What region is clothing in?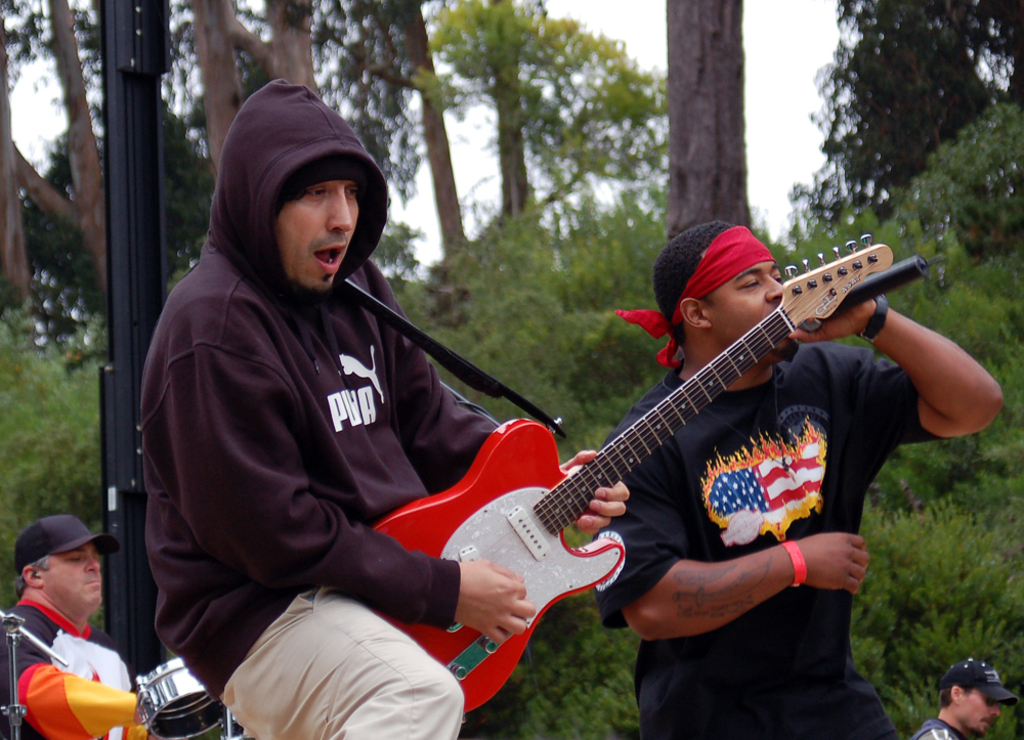
[x1=911, y1=708, x2=967, y2=739].
